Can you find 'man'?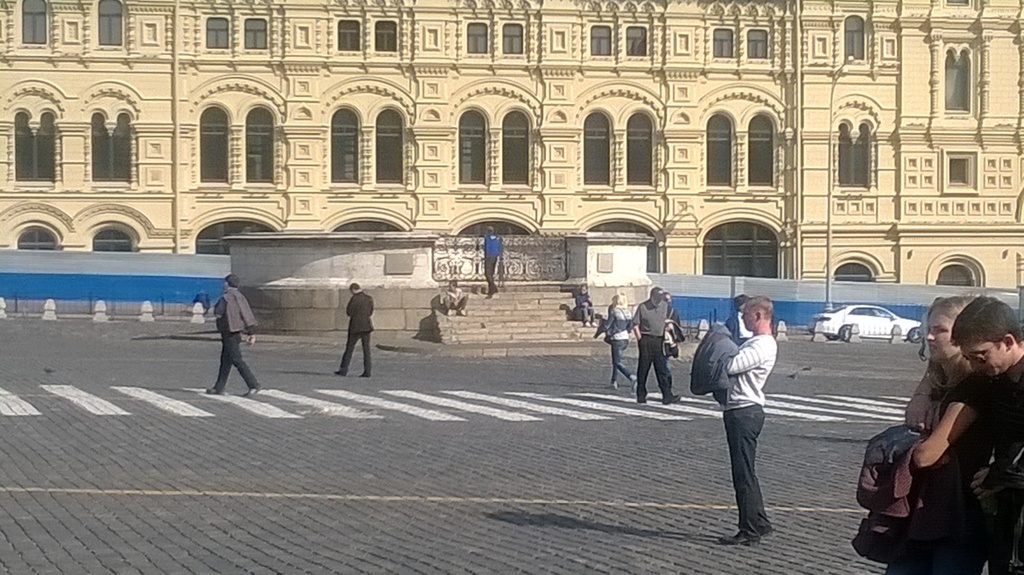
Yes, bounding box: <region>633, 289, 687, 401</region>.
